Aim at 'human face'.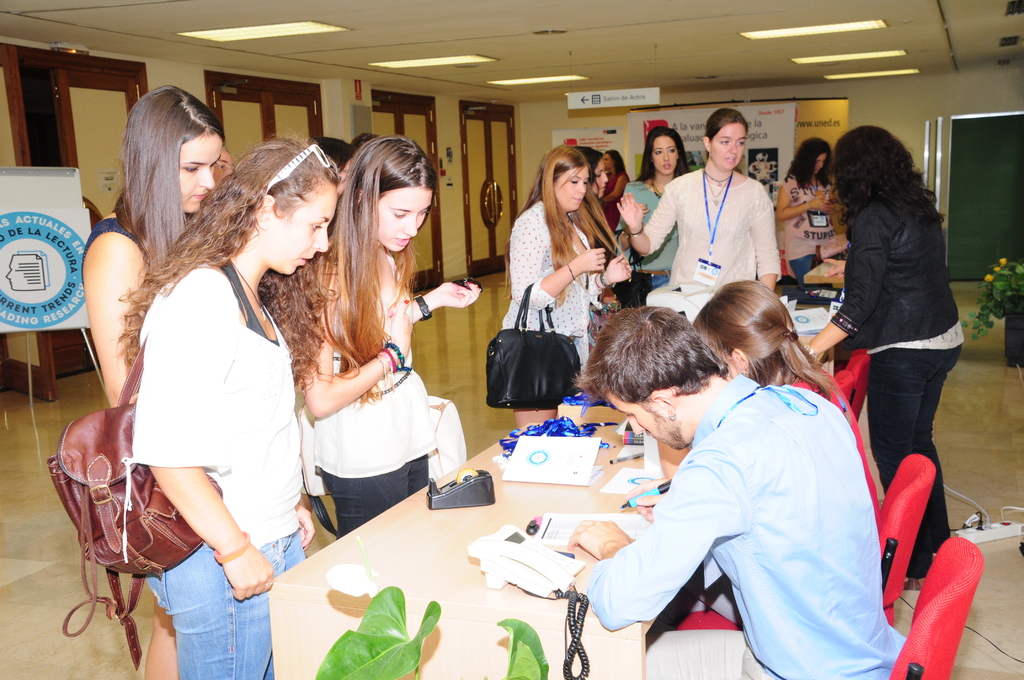
Aimed at [left=170, top=134, right=226, bottom=216].
